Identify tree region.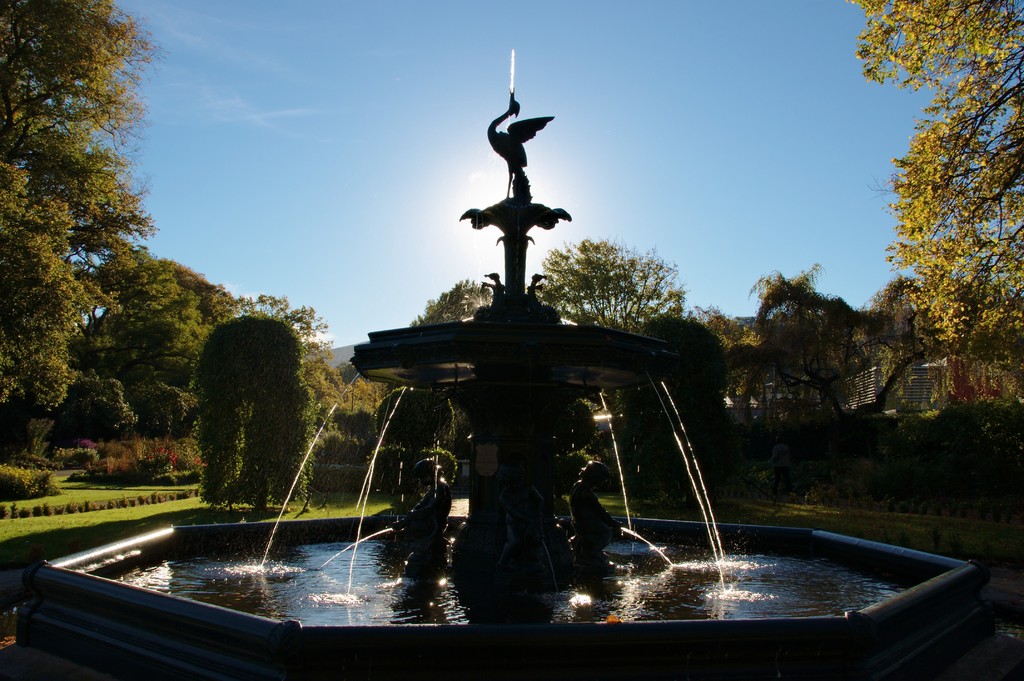
Region: {"left": 70, "top": 247, "right": 248, "bottom": 431}.
